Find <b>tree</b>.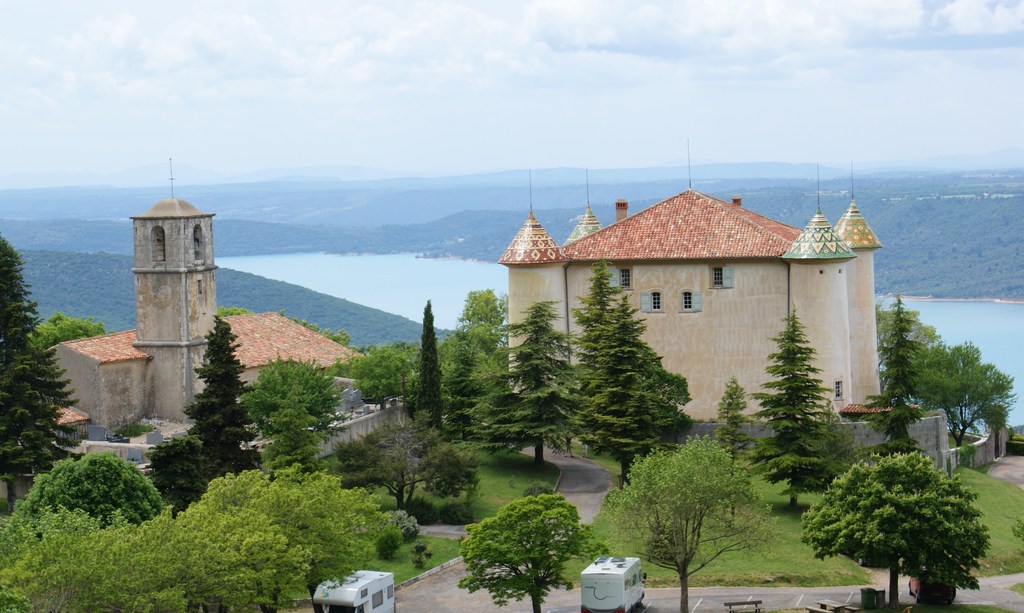
box=[20, 449, 161, 553].
